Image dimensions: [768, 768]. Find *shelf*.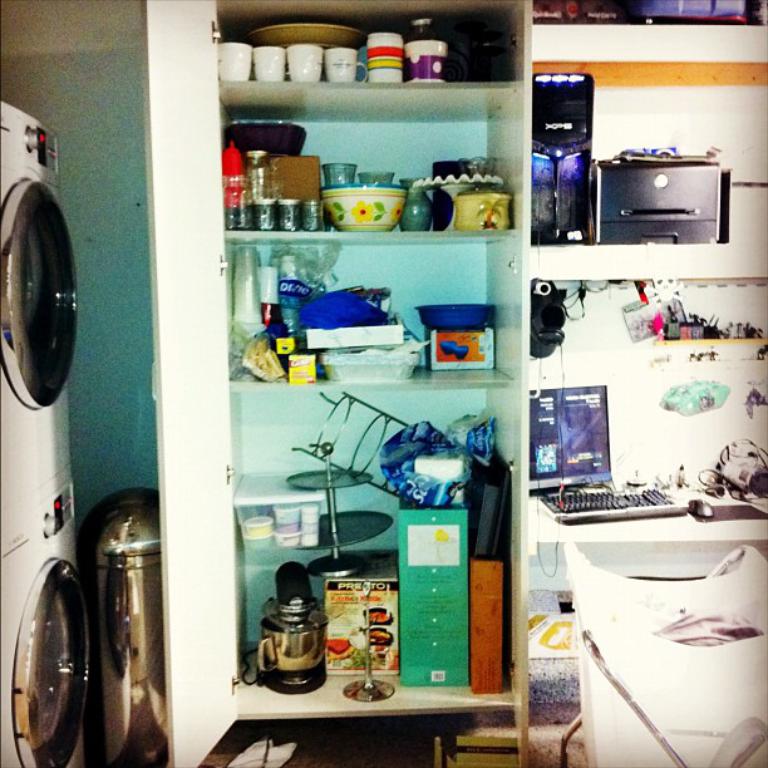
x1=538 y1=0 x2=767 y2=722.
